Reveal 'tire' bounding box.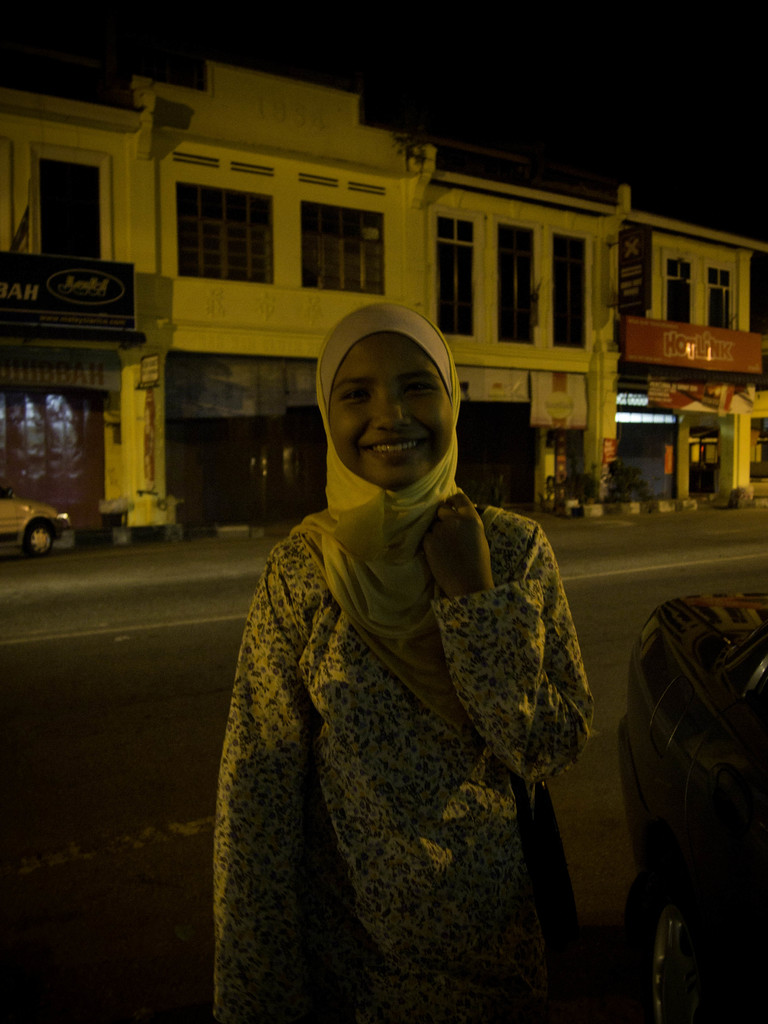
Revealed: region(25, 522, 58, 557).
